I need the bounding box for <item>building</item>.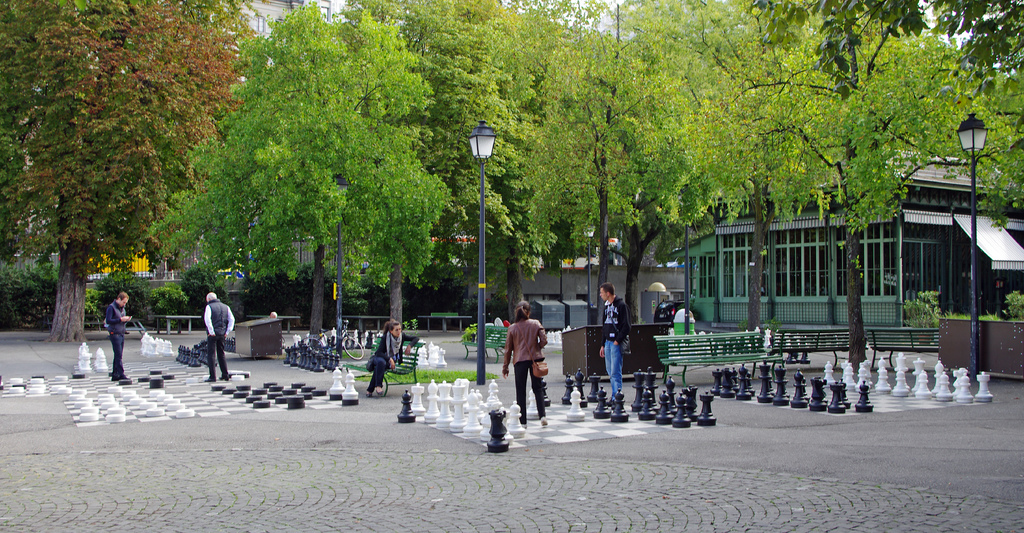
Here it is: pyautogui.locateOnScreen(662, 149, 1023, 328).
